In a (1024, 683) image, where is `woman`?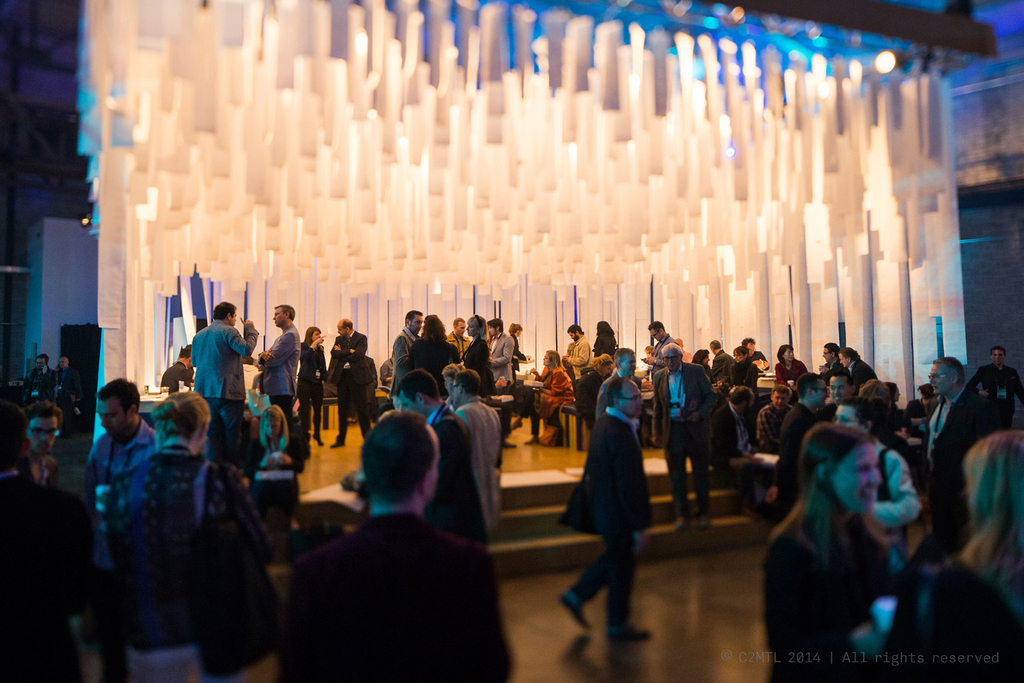
(694,347,711,370).
